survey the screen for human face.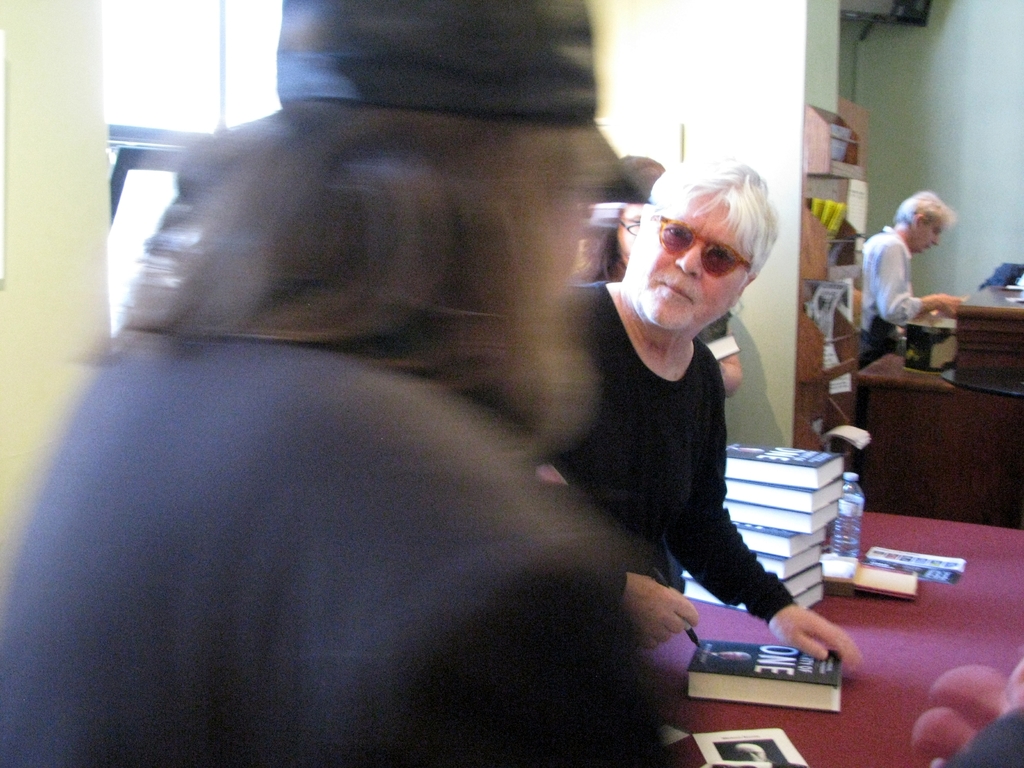
Survey found: 613,201,644,266.
